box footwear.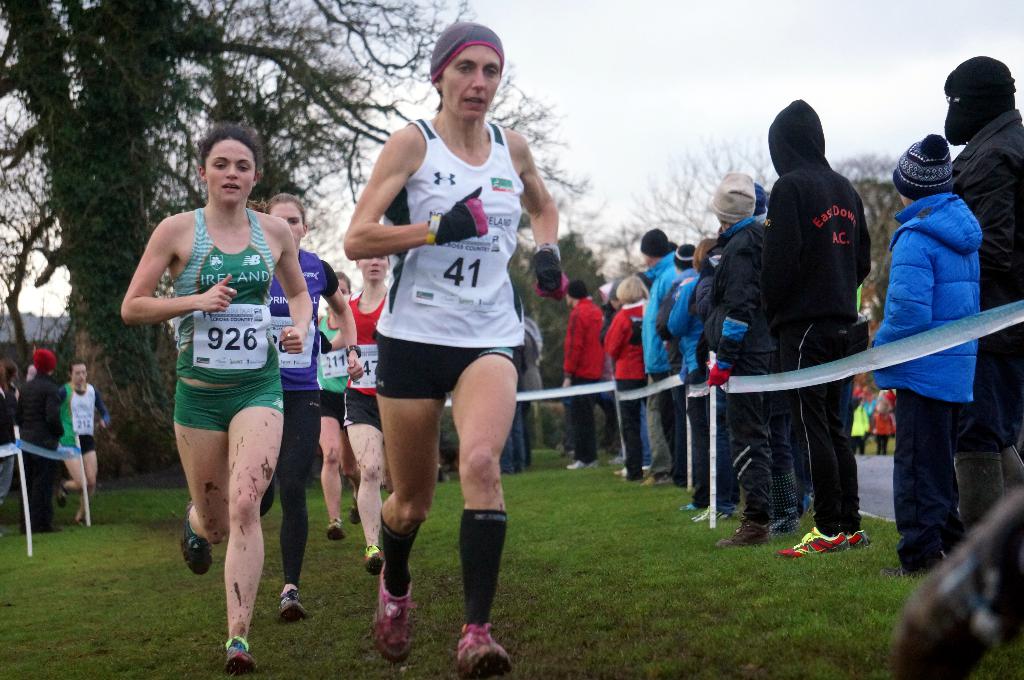
(362, 576, 414, 674).
